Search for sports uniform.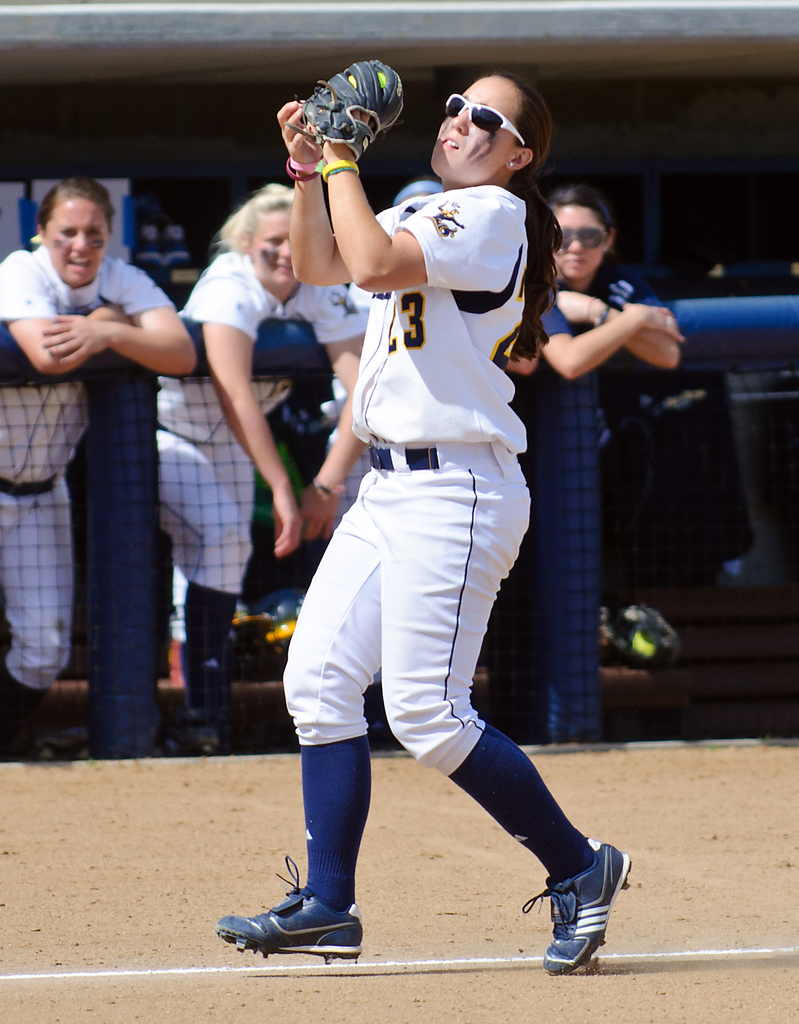
Found at (left=0, top=237, right=188, bottom=698).
